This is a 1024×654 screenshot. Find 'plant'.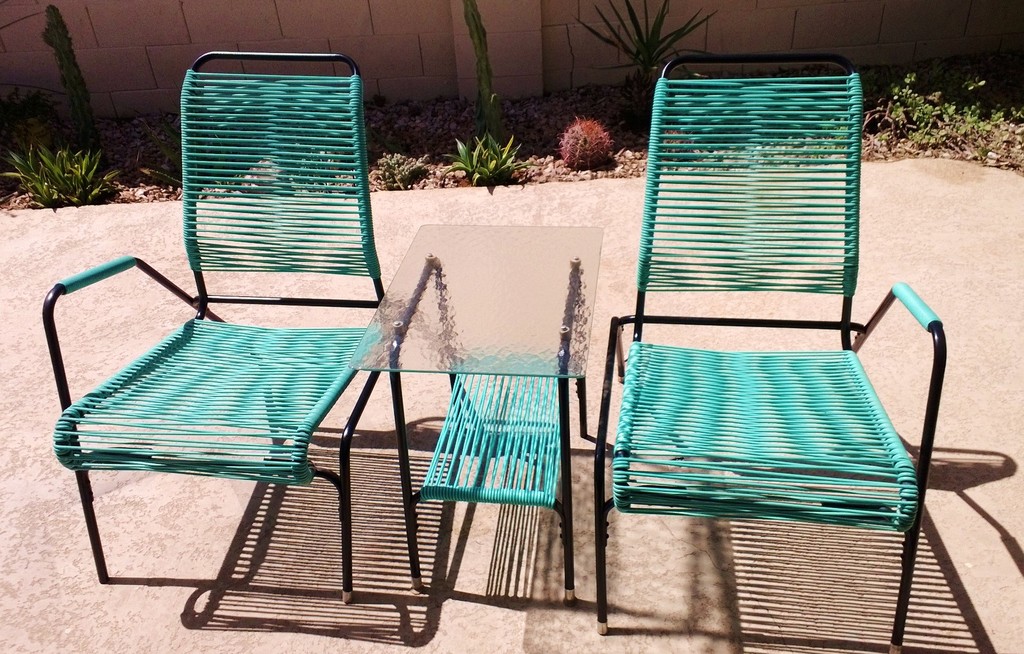
Bounding box: <box>383,145,429,186</box>.
